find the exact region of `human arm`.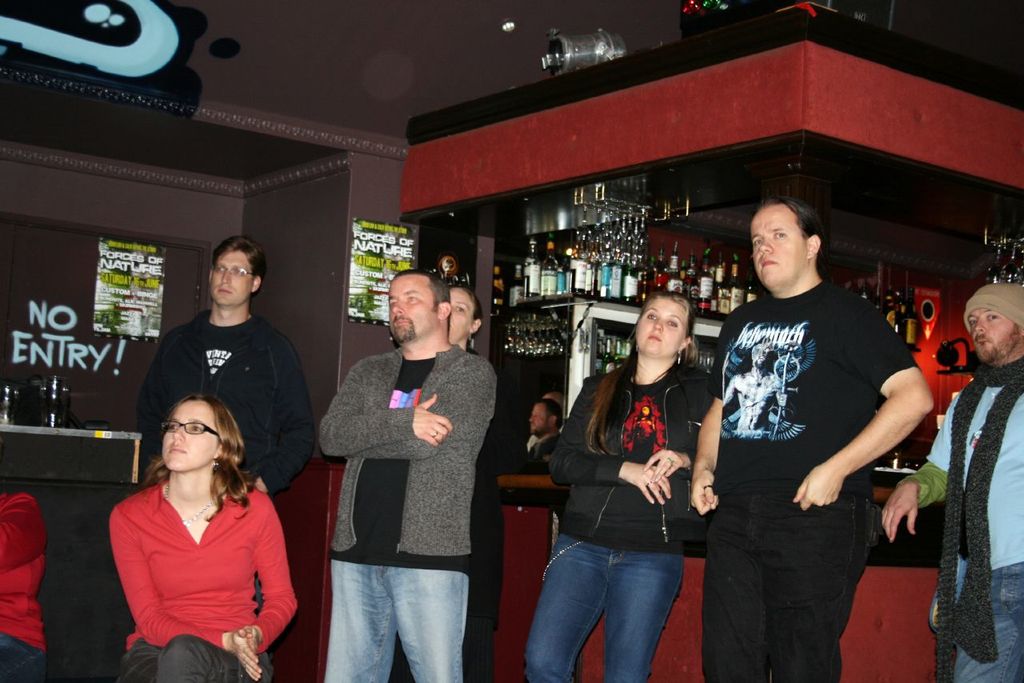
Exact region: bbox(648, 439, 683, 485).
